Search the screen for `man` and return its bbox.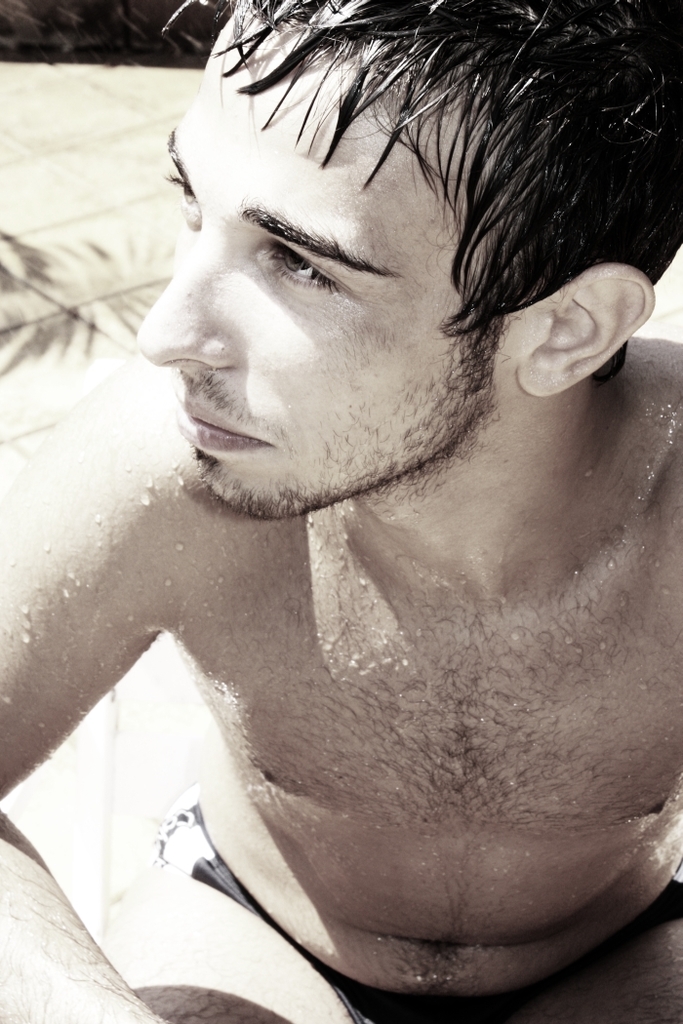
Found: (x1=37, y1=60, x2=678, y2=990).
